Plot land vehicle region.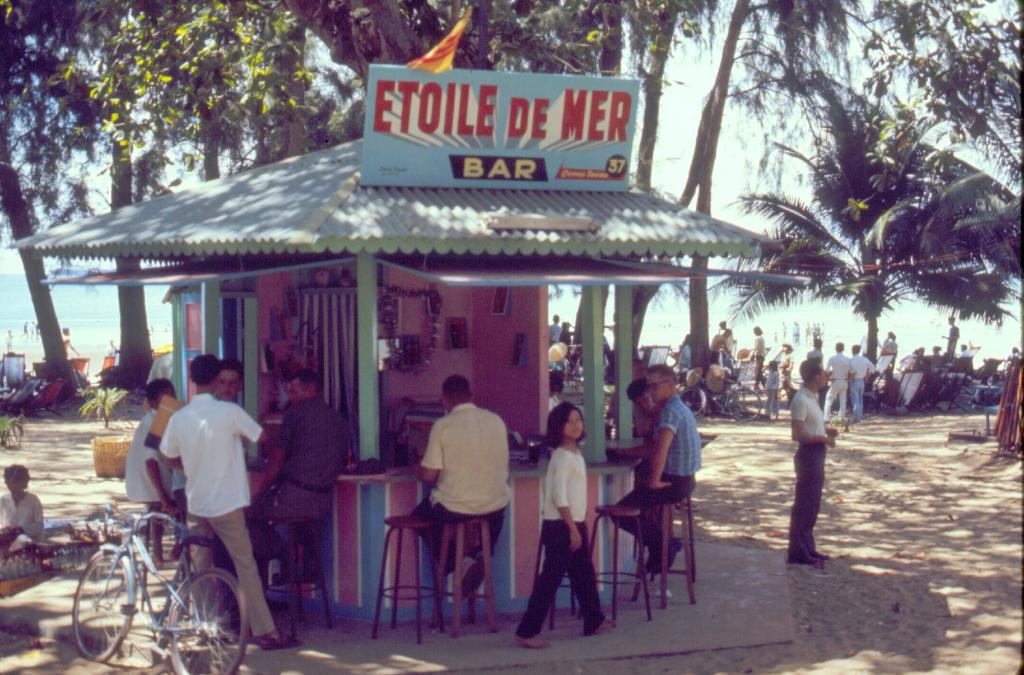
Plotted at 675/368/764/424.
